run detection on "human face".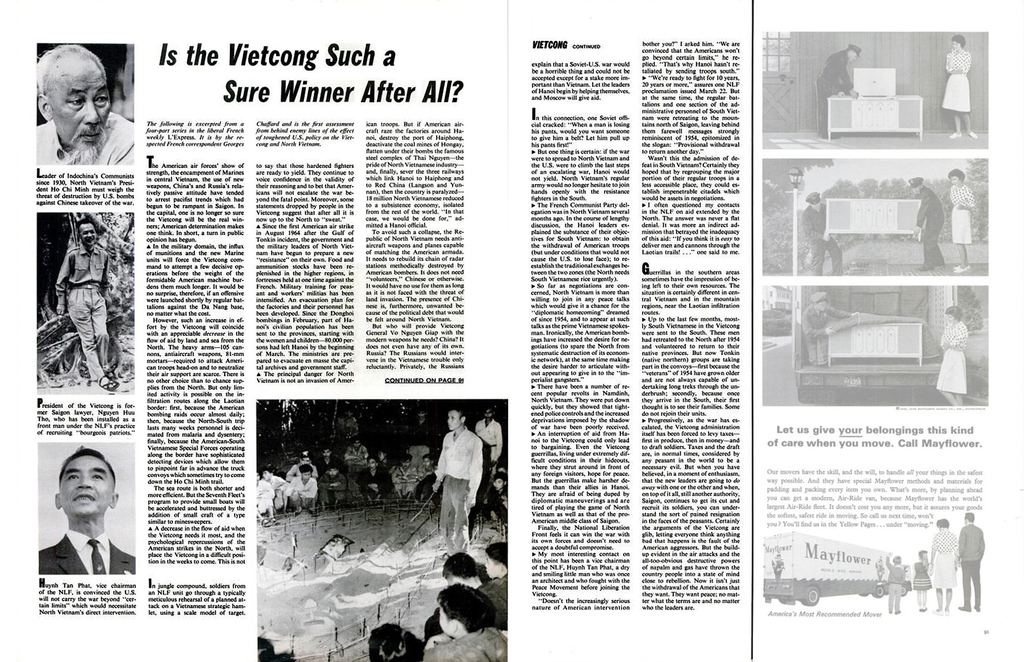
Result: <region>53, 51, 112, 154</region>.
